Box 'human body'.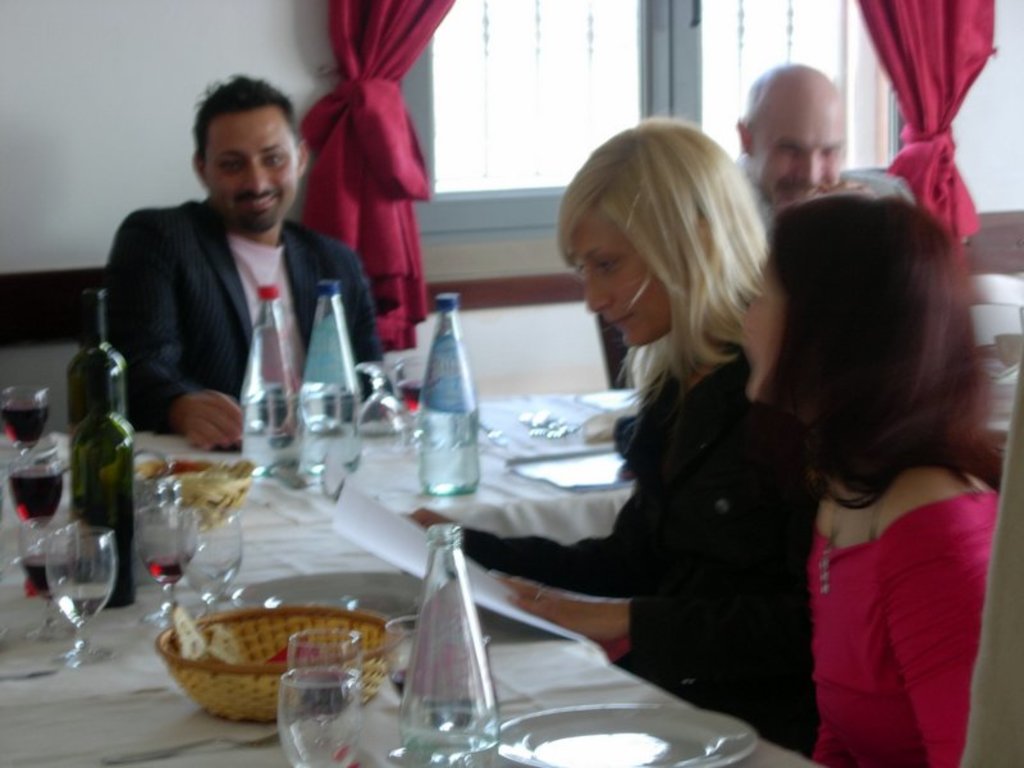
x1=726 y1=54 x2=877 y2=202.
